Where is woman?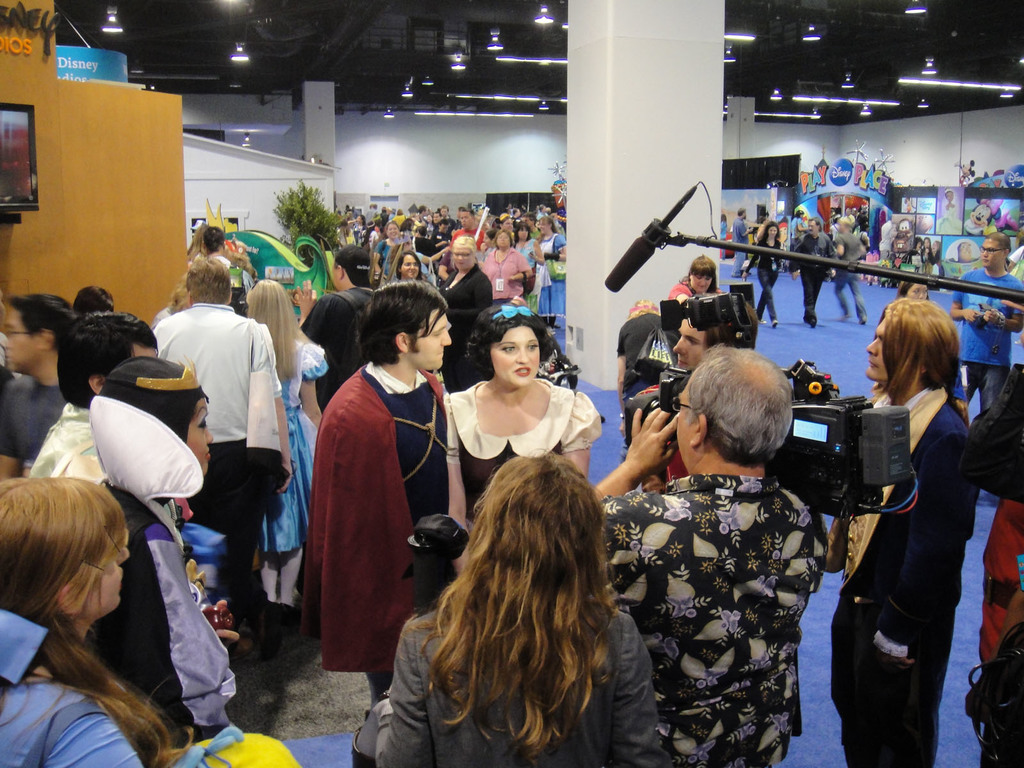
l=371, t=214, r=407, b=279.
